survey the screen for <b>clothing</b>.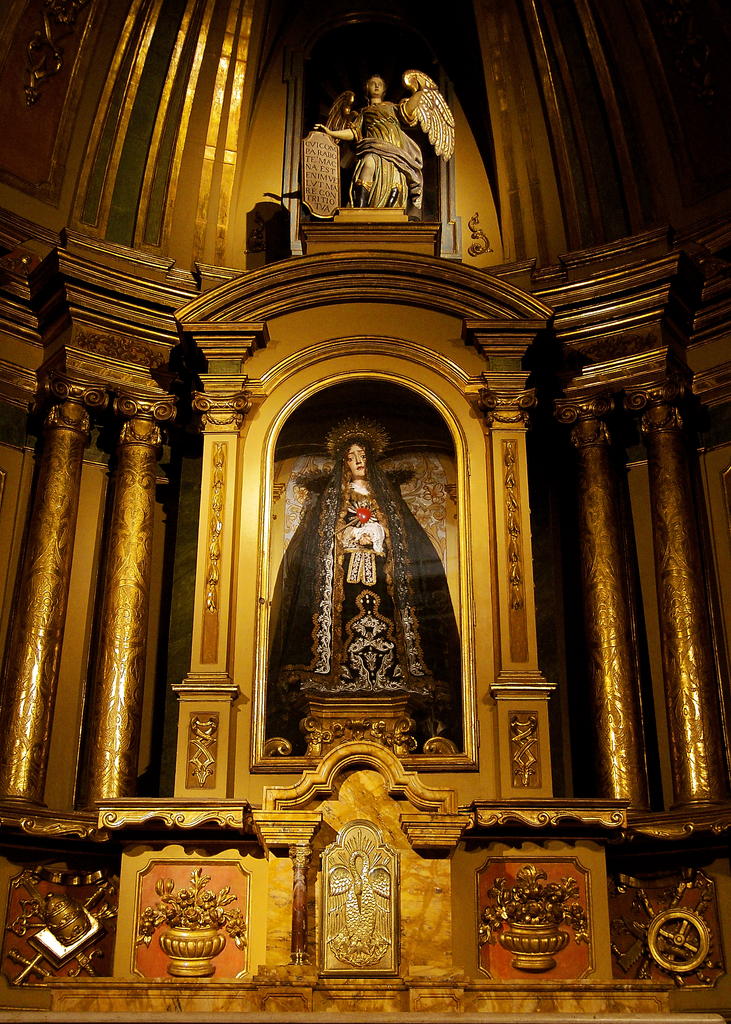
Survey found: {"left": 349, "top": 97, "right": 428, "bottom": 212}.
